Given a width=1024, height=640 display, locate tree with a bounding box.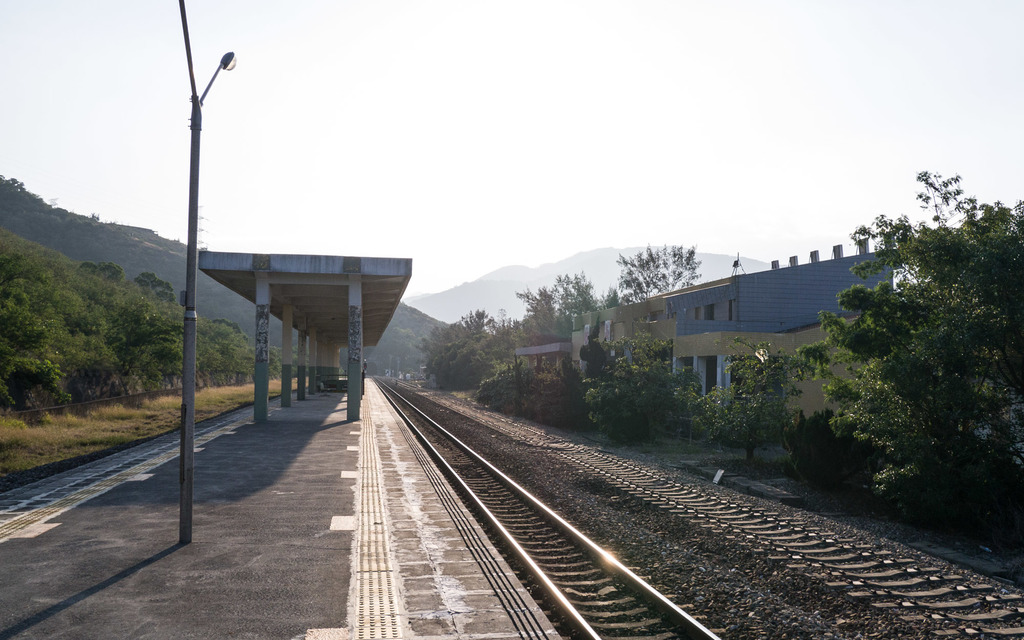
Located: (613, 246, 701, 308).
